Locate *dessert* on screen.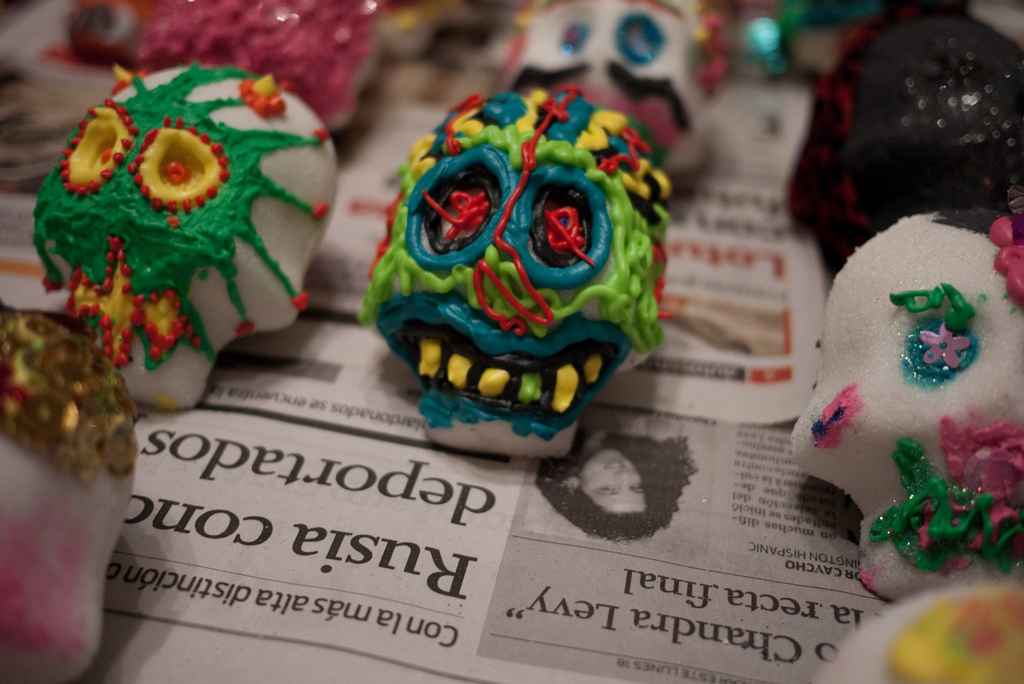
On screen at {"x1": 496, "y1": 0, "x2": 728, "y2": 183}.
